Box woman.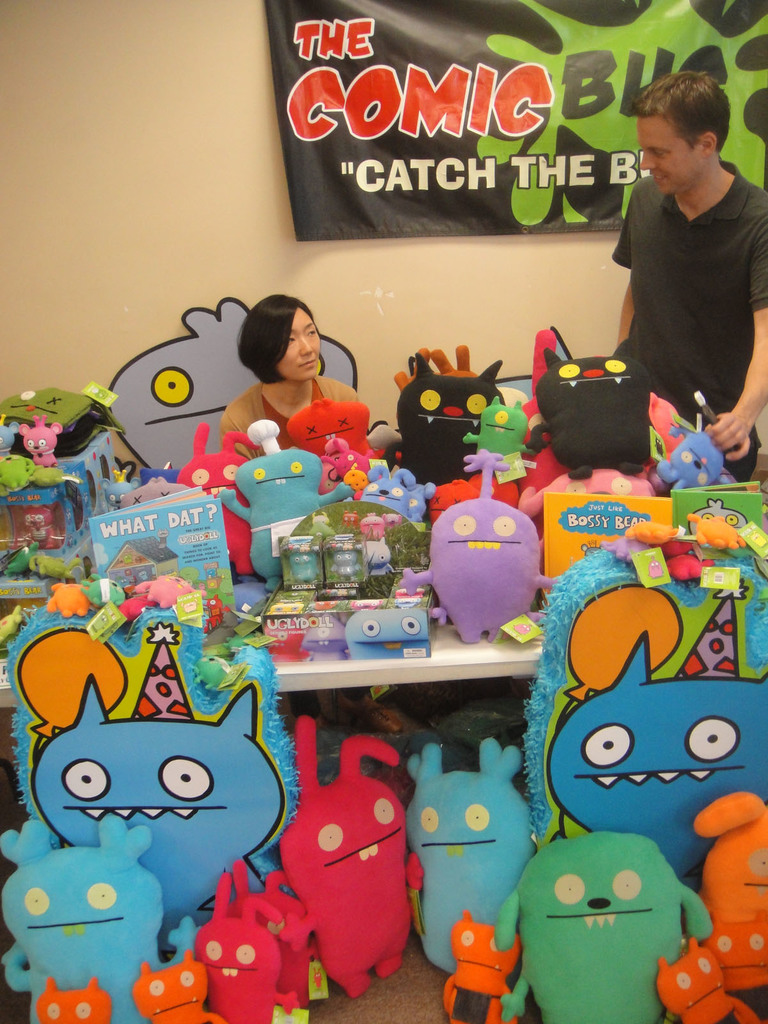
[193, 262, 394, 520].
